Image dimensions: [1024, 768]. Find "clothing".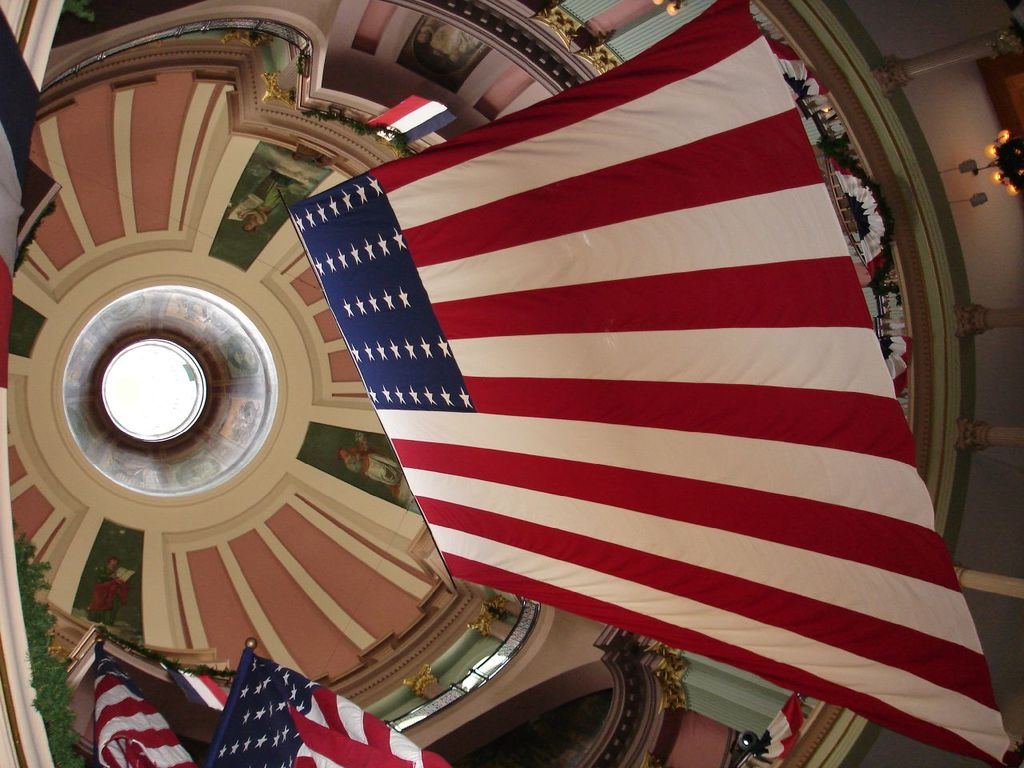
l=96, t=558, r=134, b=618.
